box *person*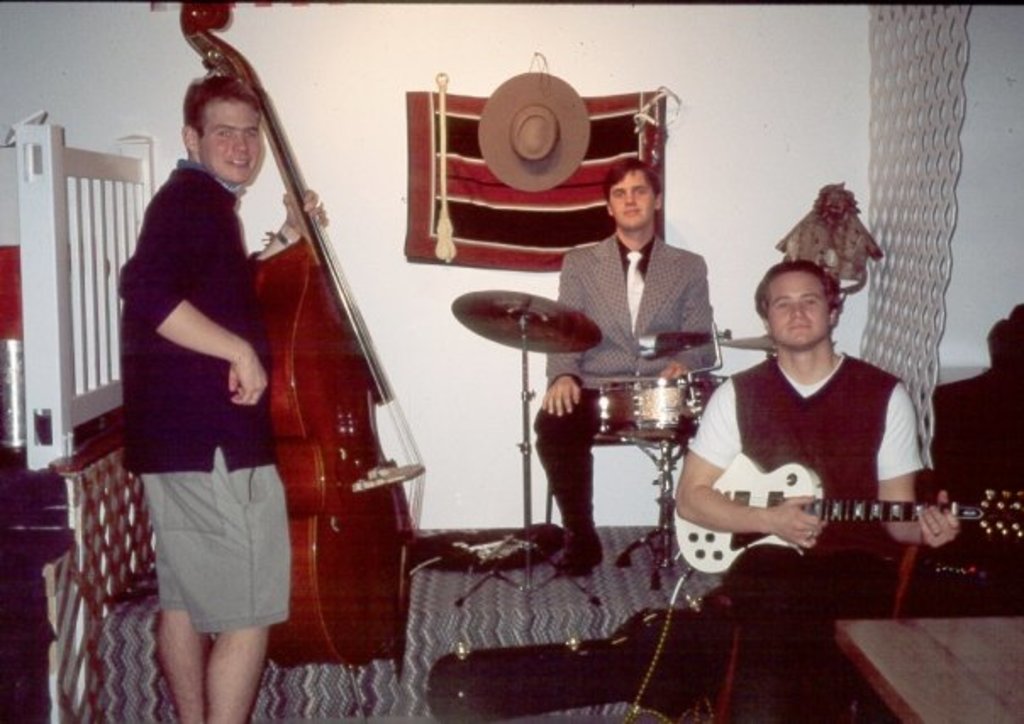
524, 142, 717, 570
